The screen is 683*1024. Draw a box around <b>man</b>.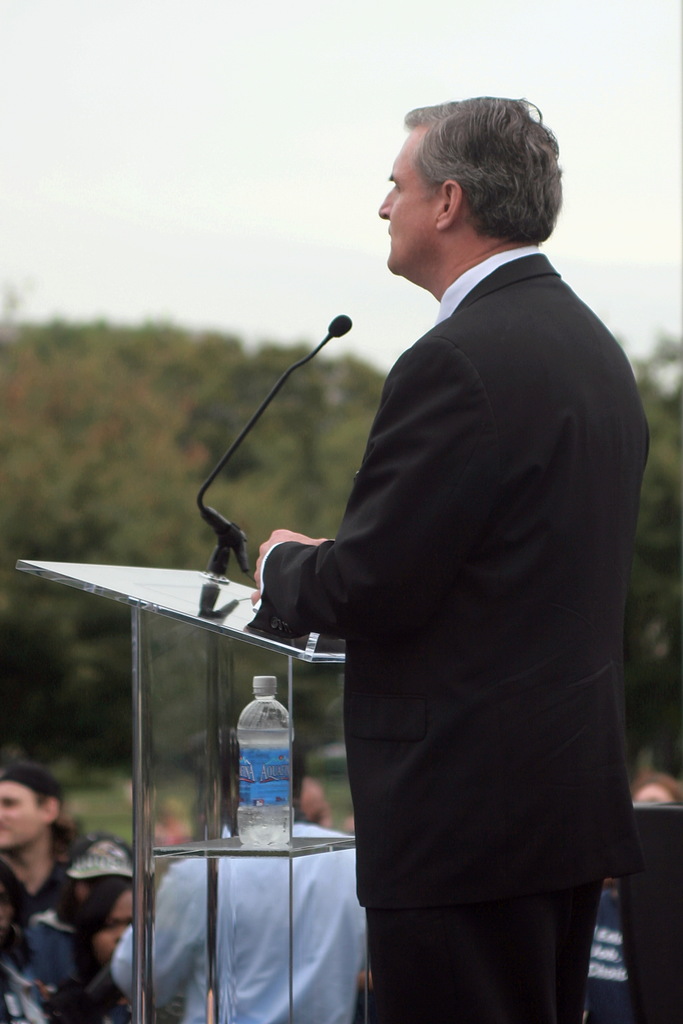
BBox(0, 762, 81, 927).
